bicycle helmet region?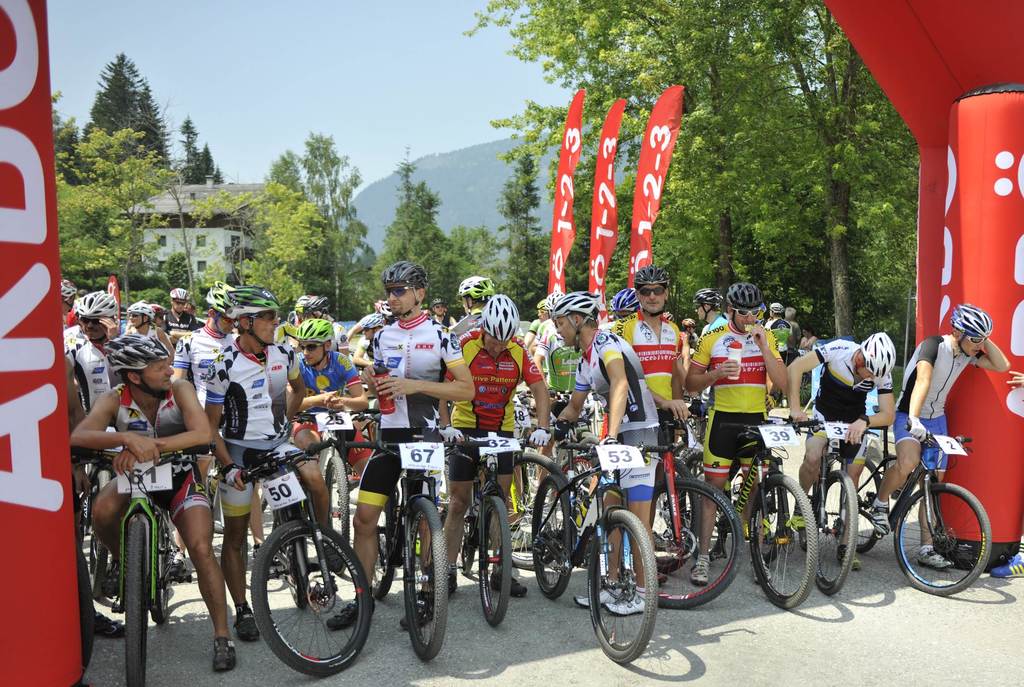
732 281 766 300
